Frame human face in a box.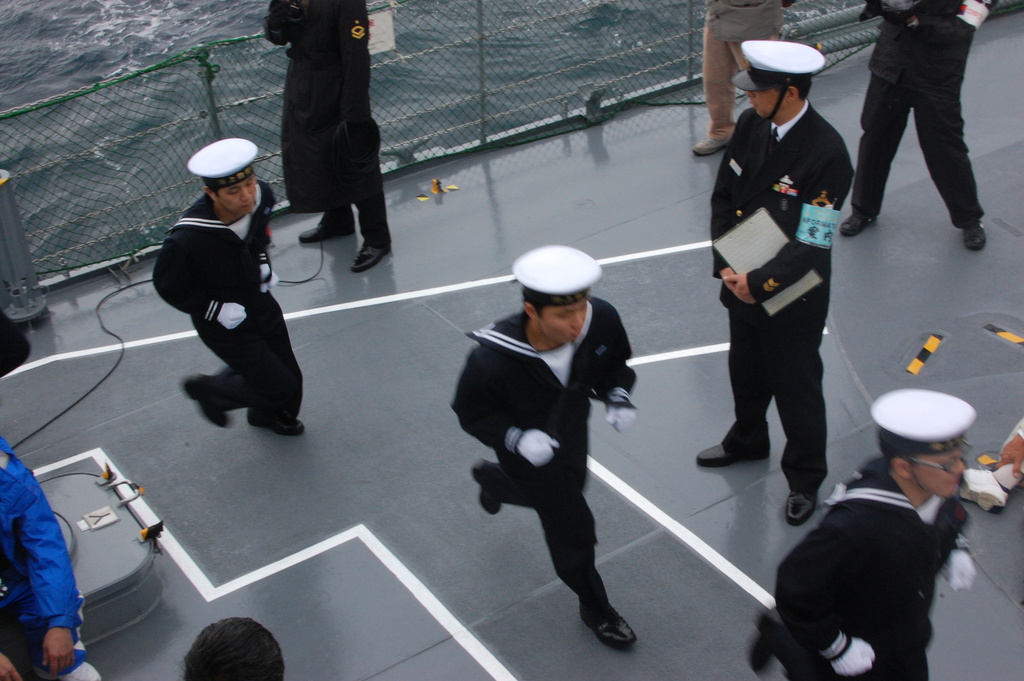
216,174,255,213.
